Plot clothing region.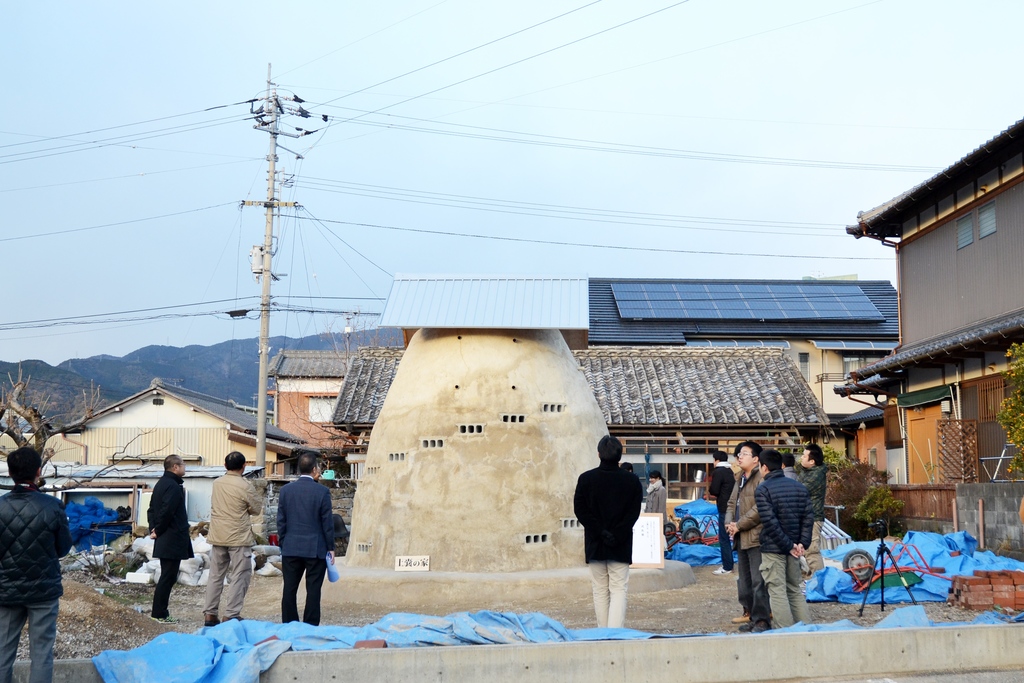
Plotted at bbox=[207, 472, 254, 543].
